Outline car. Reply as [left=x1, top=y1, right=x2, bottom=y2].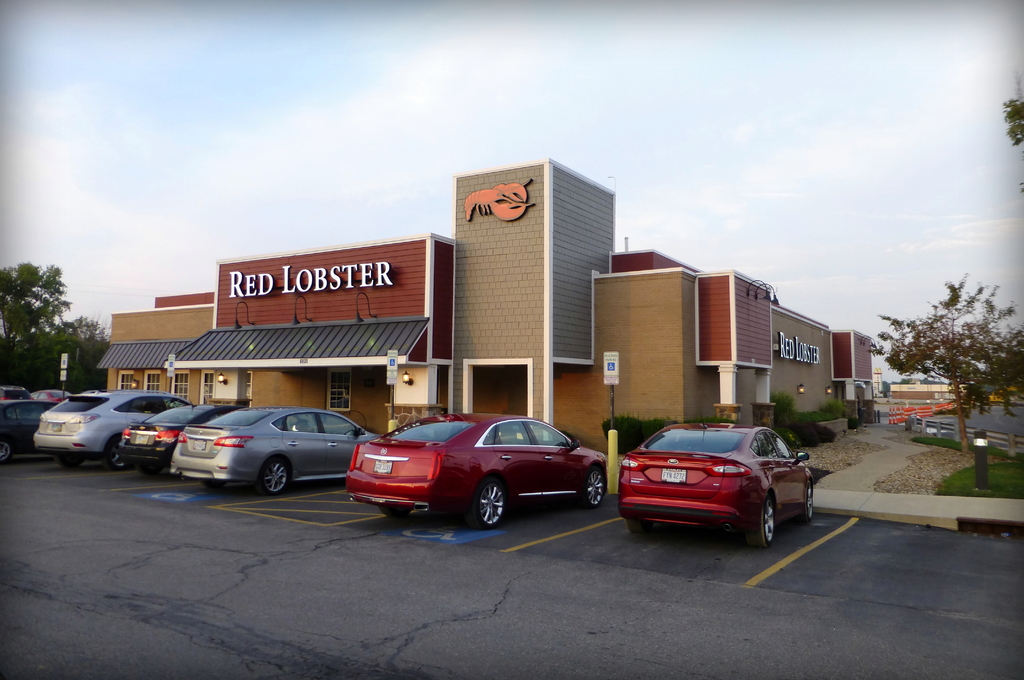
[left=607, top=419, right=819, bottom=550].
